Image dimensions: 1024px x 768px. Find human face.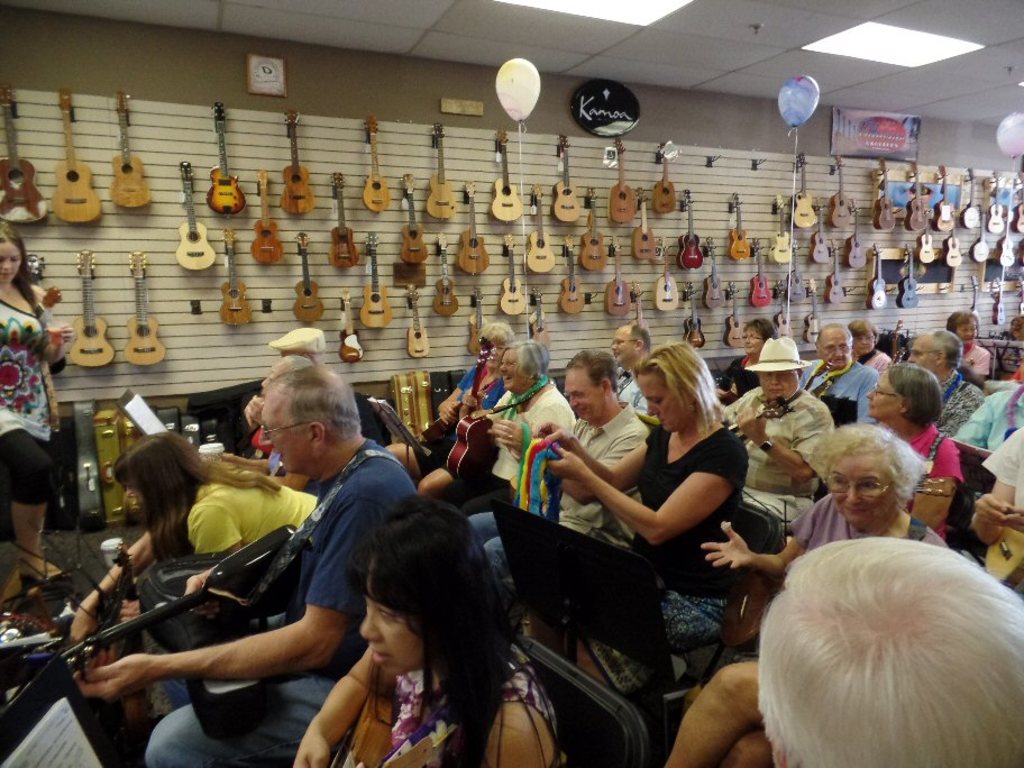
locate(362, 597, 413, 677).
